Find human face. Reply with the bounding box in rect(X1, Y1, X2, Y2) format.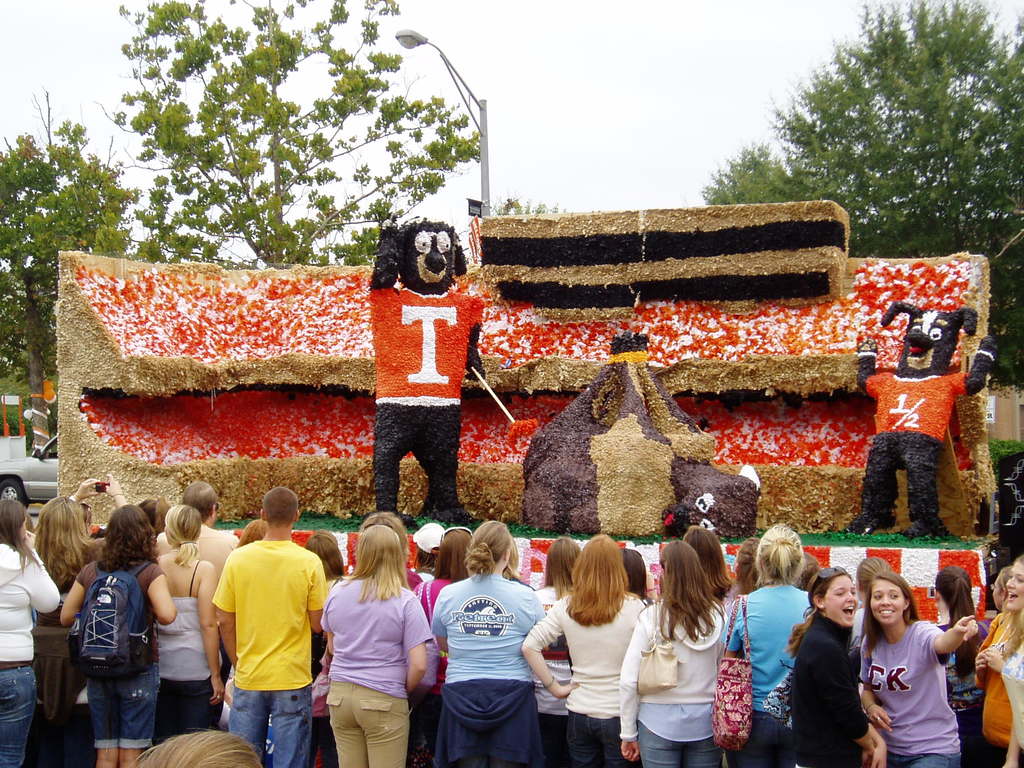
rect(822, 575, 857, 628).
